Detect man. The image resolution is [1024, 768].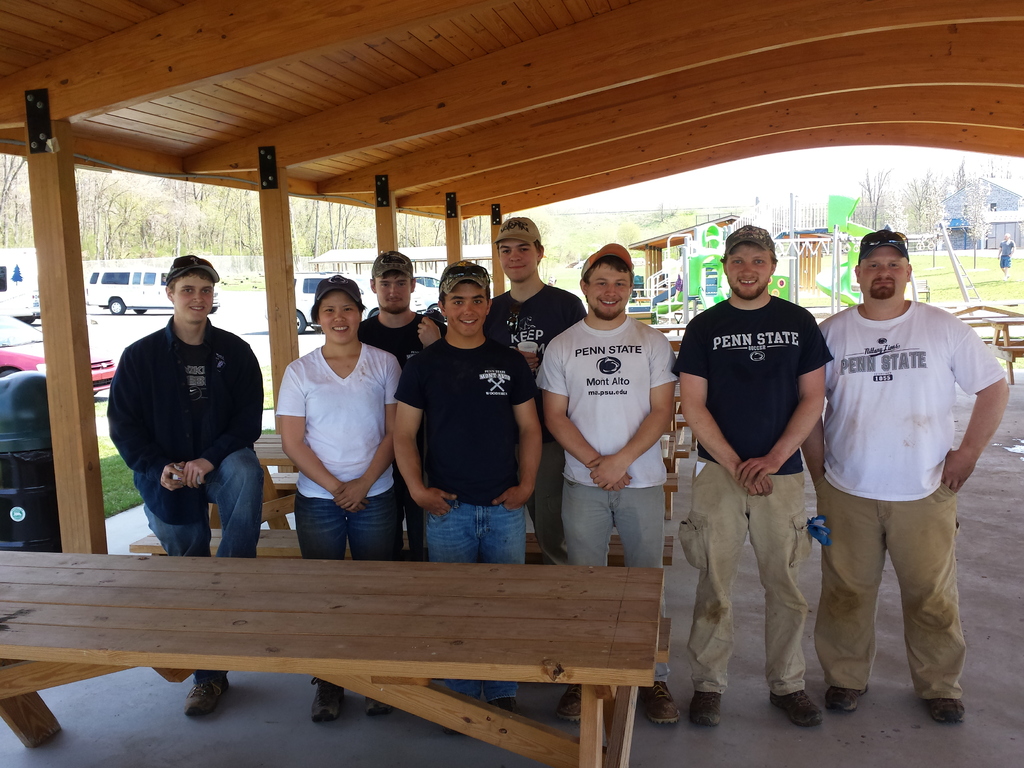
99 254 265 730.
